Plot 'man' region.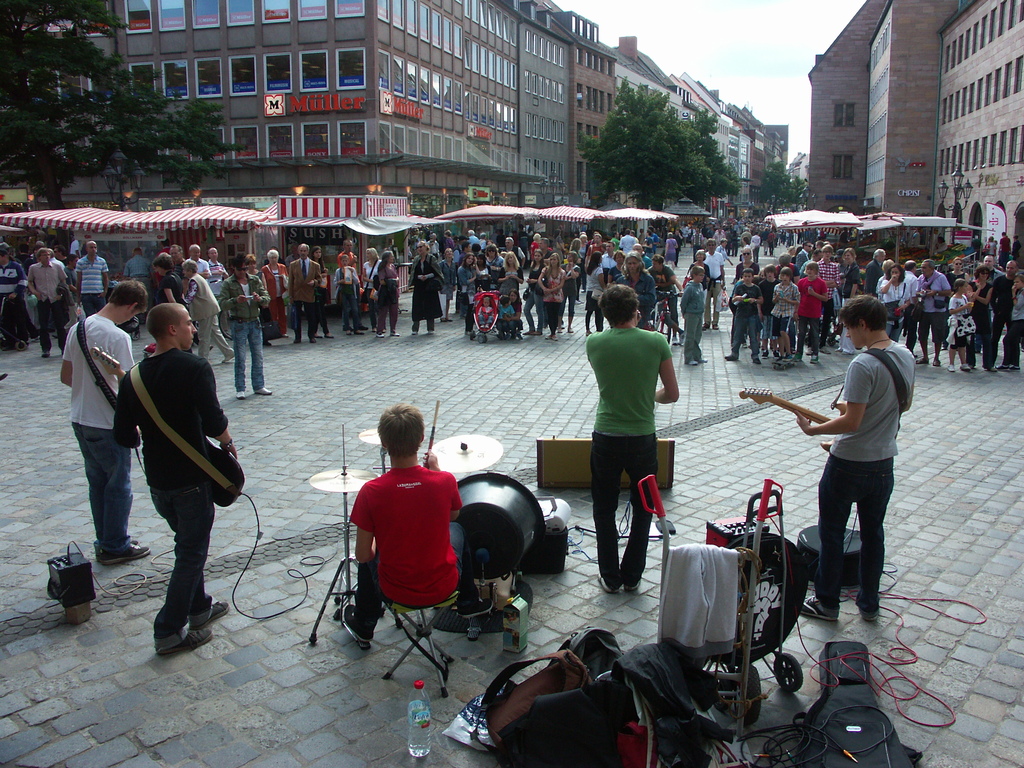
Plotted at bbox(999, 232, 1009, 262).
